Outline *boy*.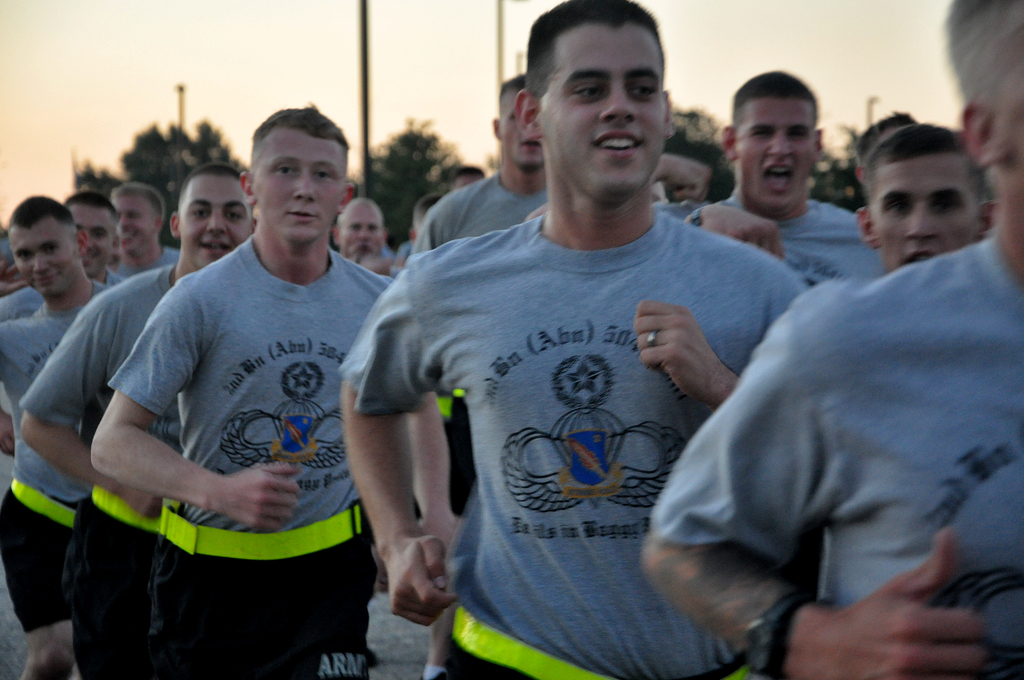
Outline: 642:0:1023:679.
